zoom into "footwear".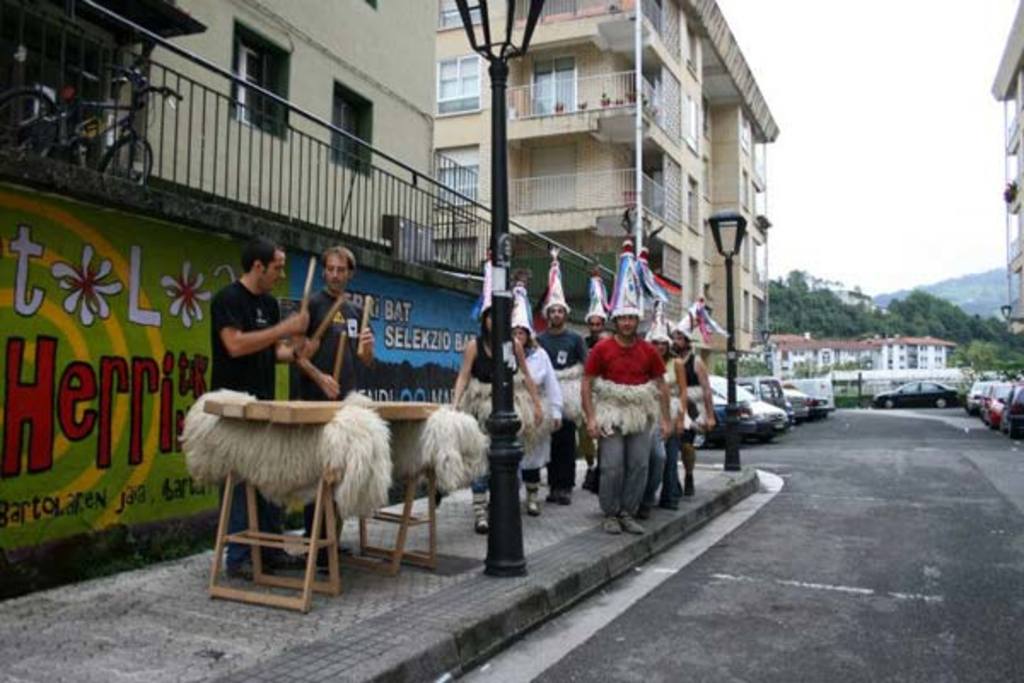
Zoom target: [x1=527, y1=482, x2=539, y2=512].
